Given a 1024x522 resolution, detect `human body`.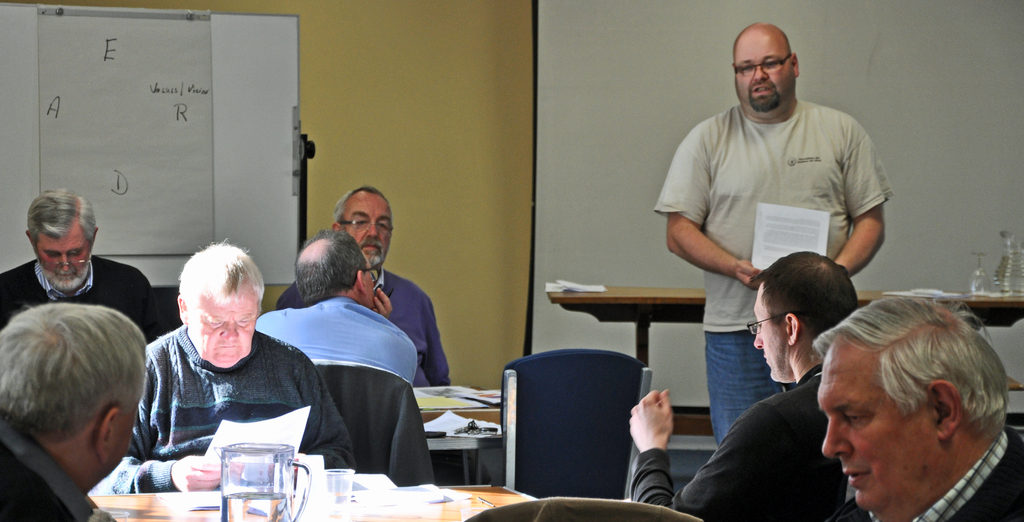
<box>0,256,161,345</box>.
